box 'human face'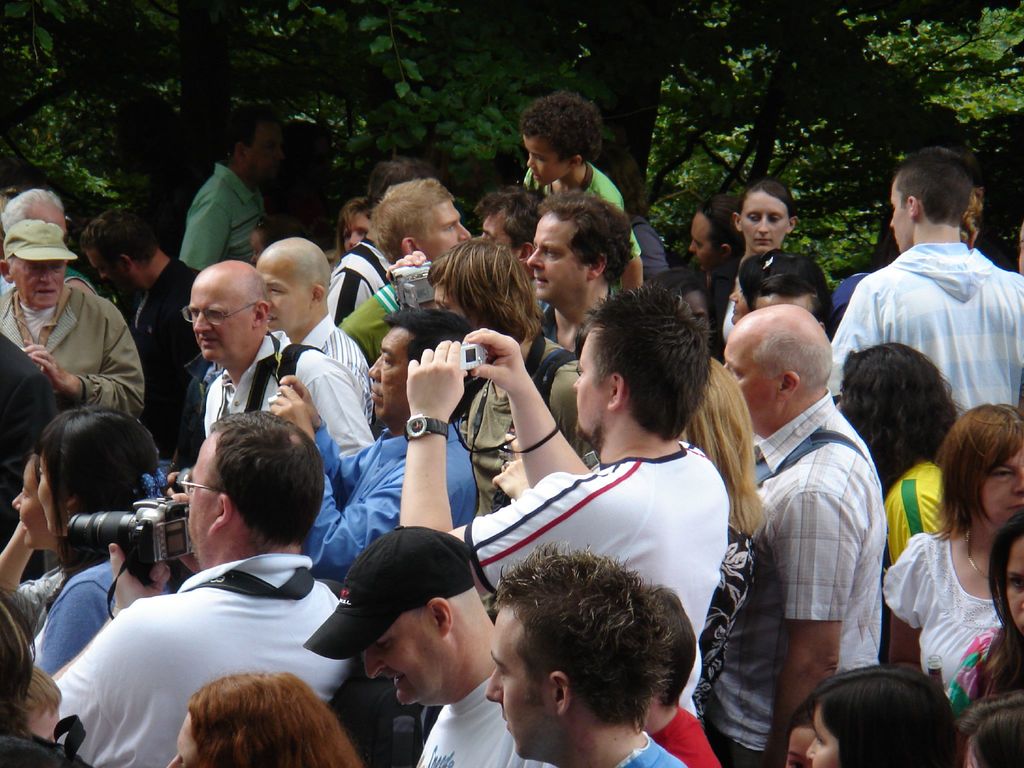
locate(526, 214, 586, 298)
